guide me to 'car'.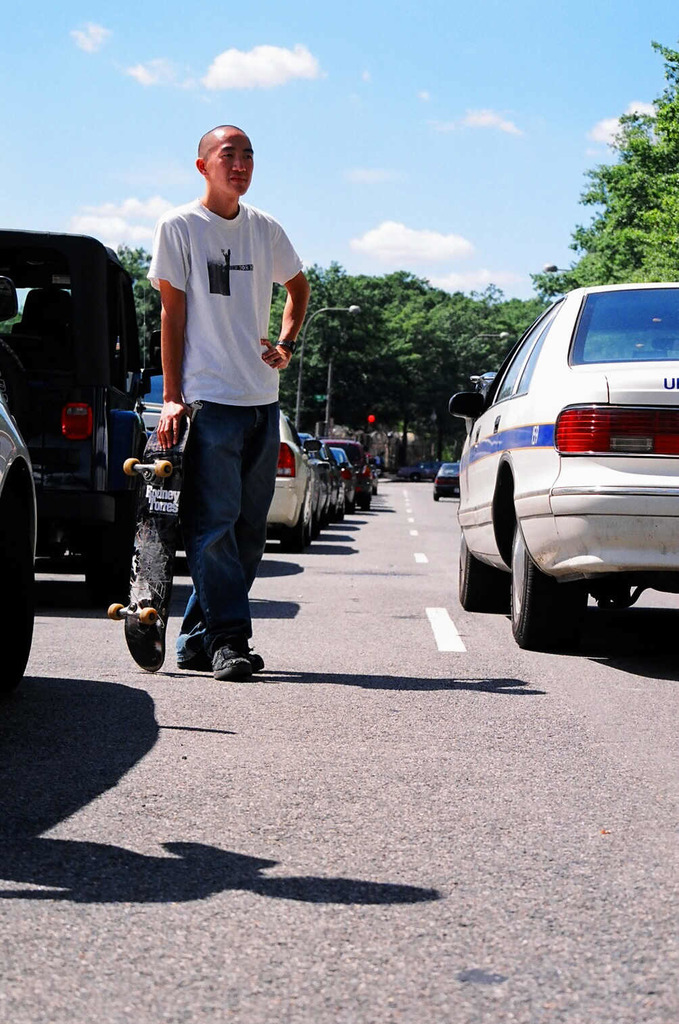
Guidance: <box>452,279,672,658</box>.
